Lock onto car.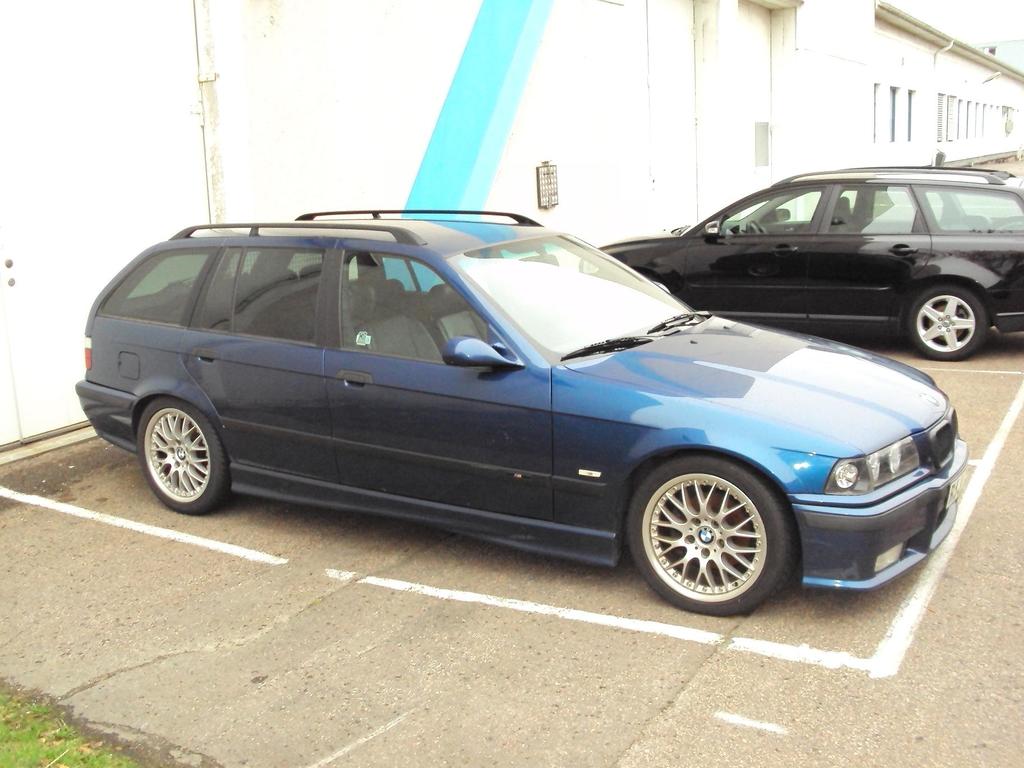
Locked: (579,163,1023,362).
